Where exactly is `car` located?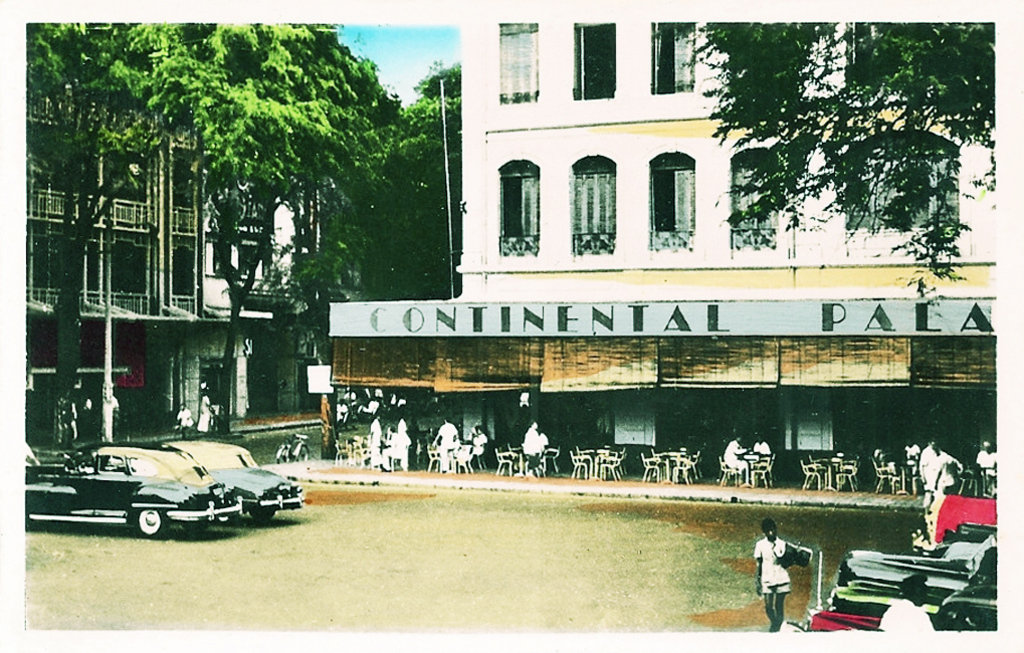
Its bounding box is <region>17, 446, 244, 537</region>.
